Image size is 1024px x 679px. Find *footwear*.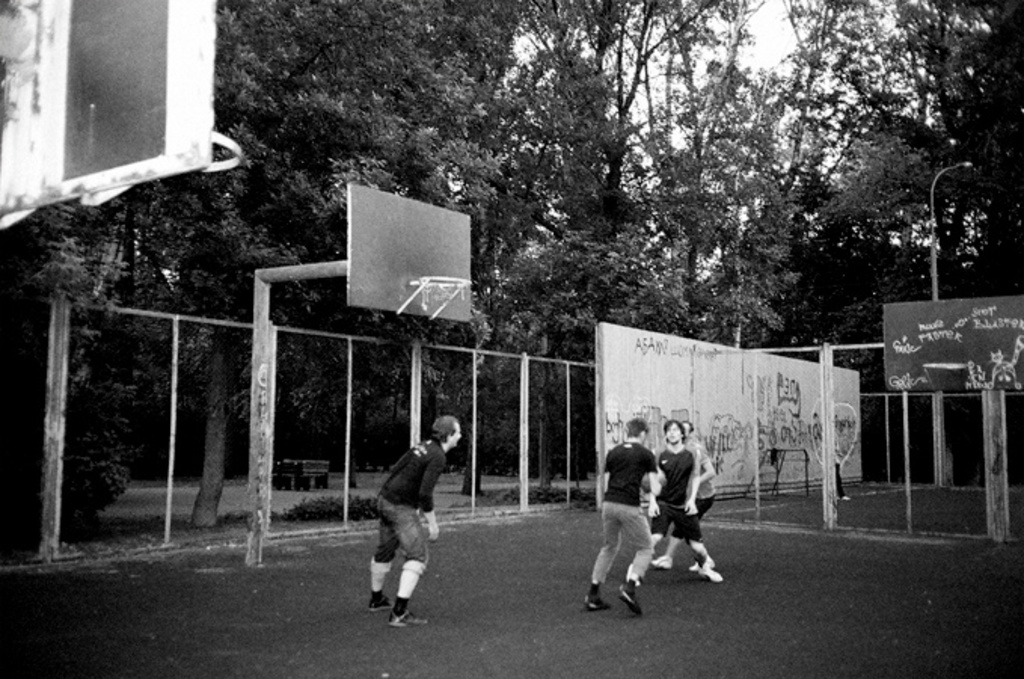
bbox=(700, 560, 724, 584).
